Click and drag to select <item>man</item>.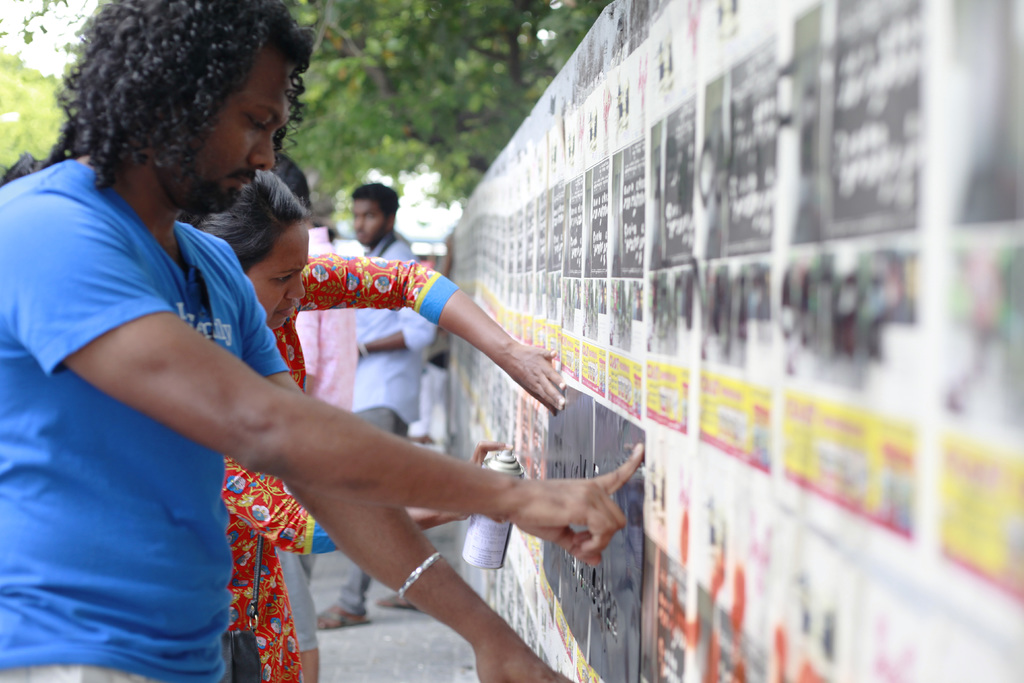
Selection: (46, 72, 602, 669).
